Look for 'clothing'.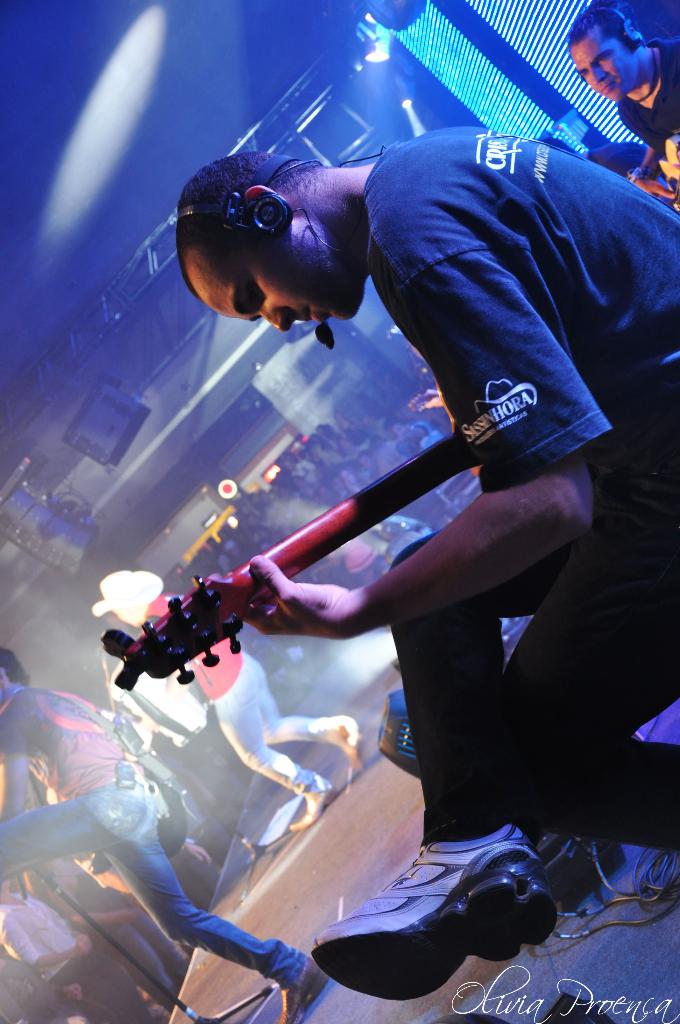
Found: <box>147,593,325,806</box>.
